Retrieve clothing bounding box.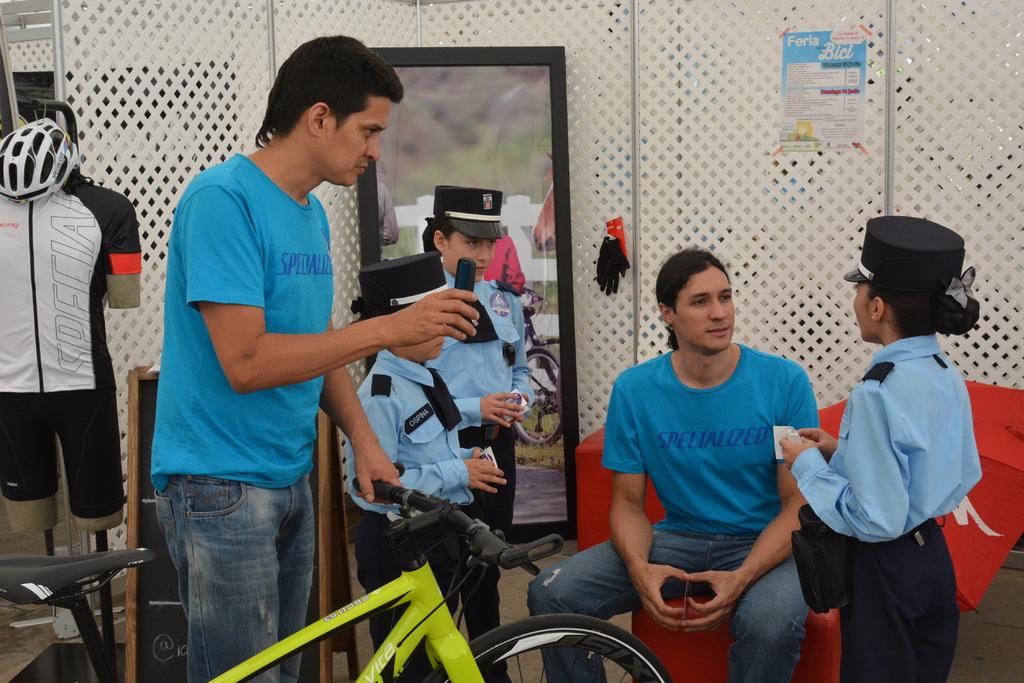
Bounding box: <box>0,176,144,521</box>.
